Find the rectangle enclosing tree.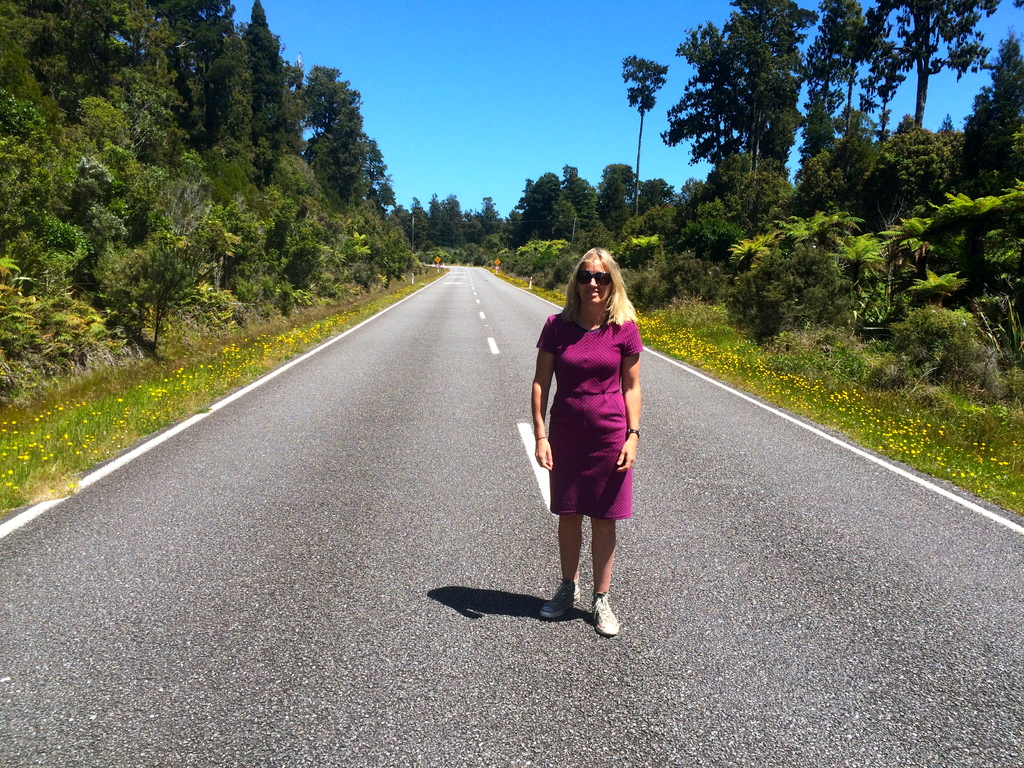
pyautogui.locateOnScreen(617, 53, 671, 217).
